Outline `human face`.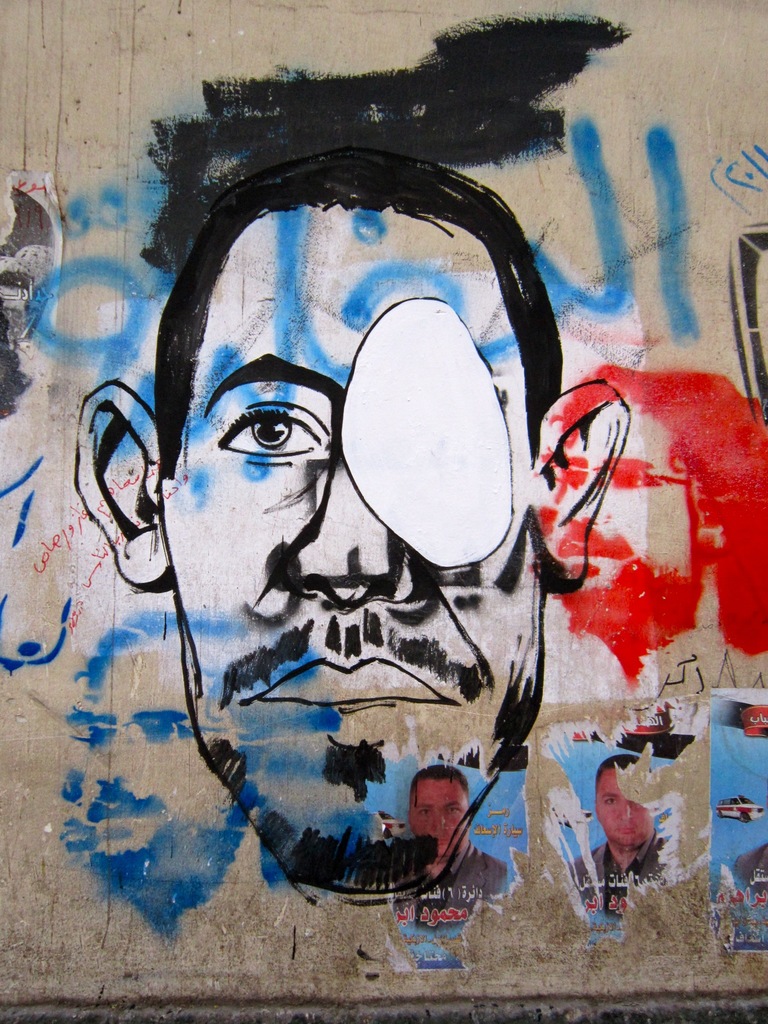
Outline: 152:209:537:881.
